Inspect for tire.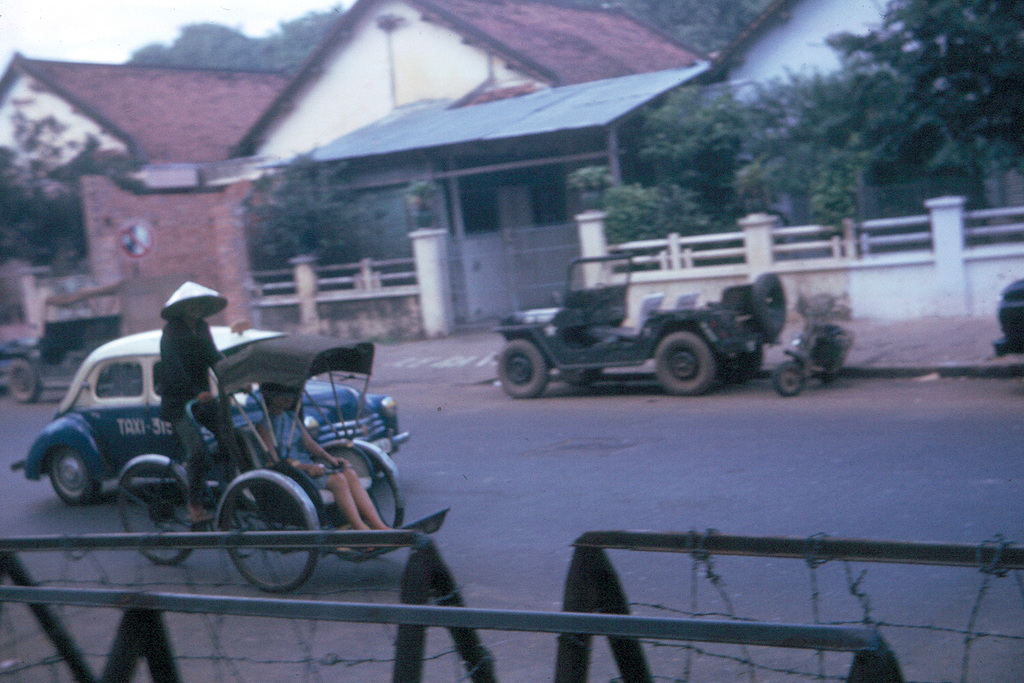
Inspection: box=[44, 432, 111, 506].
